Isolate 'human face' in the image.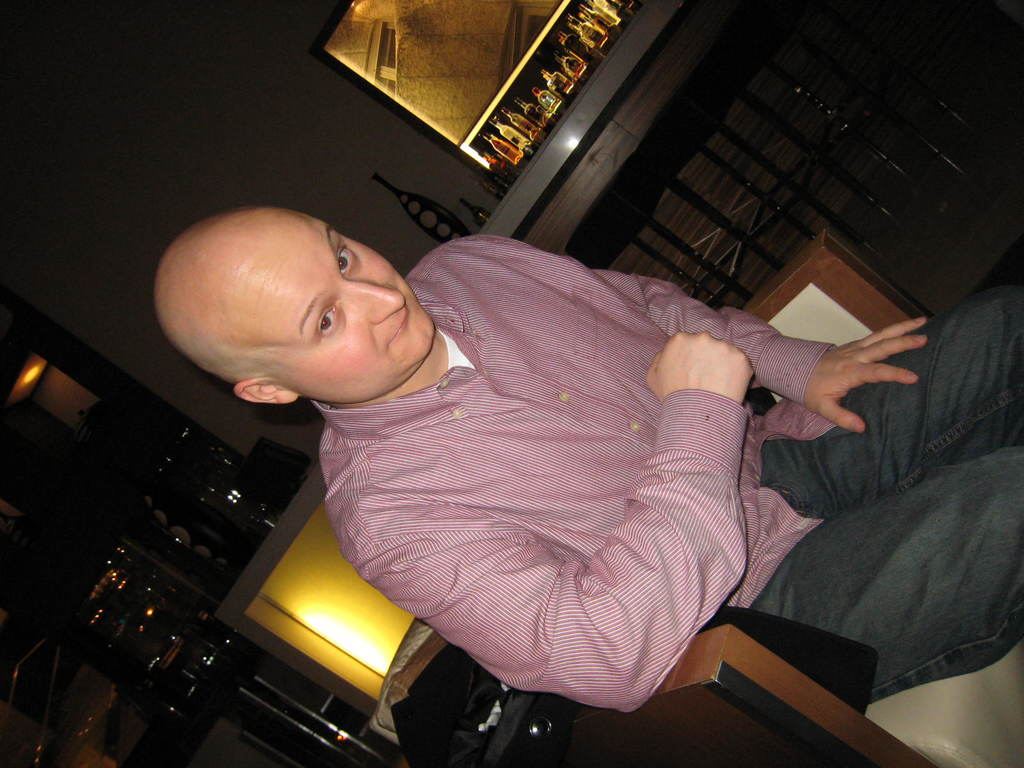
Isolated region: (left=237, top=217, right=437, bottom=374).
